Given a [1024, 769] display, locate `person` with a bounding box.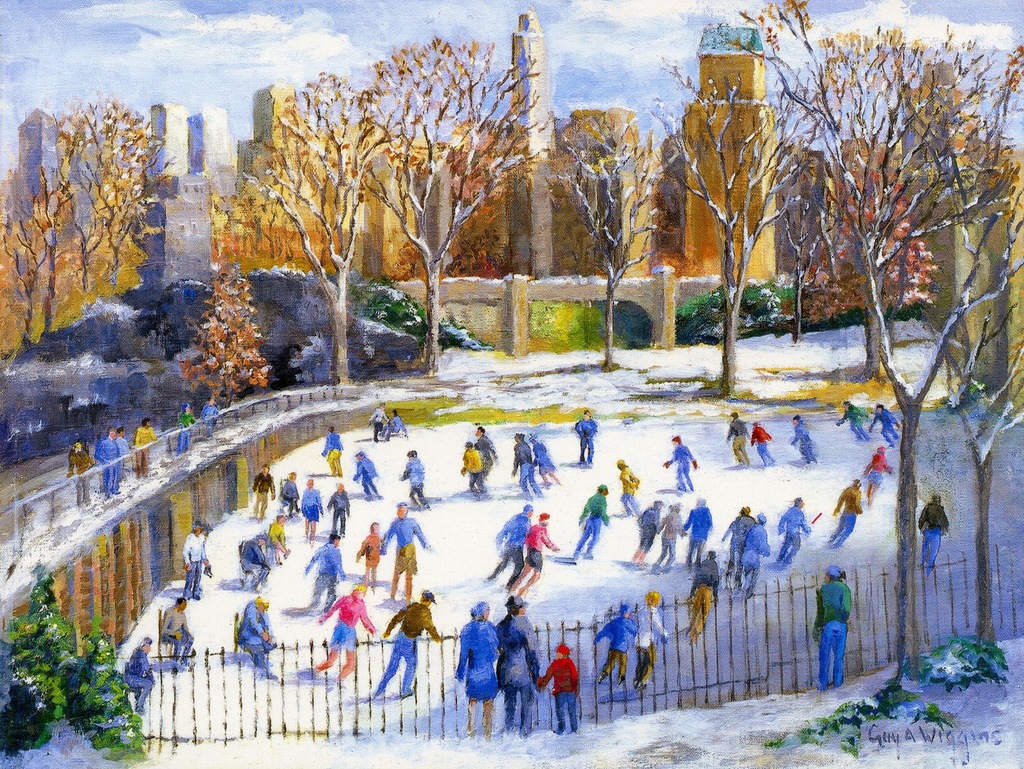
Located: (x1=458, y1=437, x2=486, y2=490).
